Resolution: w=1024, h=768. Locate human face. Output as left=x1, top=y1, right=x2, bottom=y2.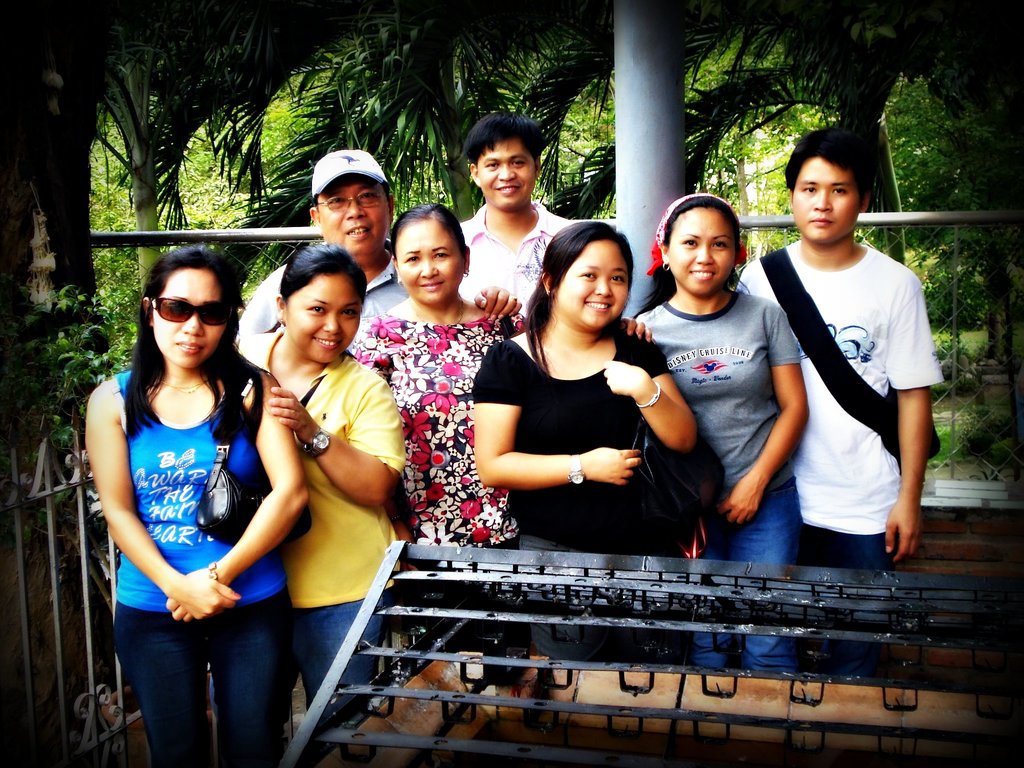
left=285, top=278, right=362, bottom=368.
